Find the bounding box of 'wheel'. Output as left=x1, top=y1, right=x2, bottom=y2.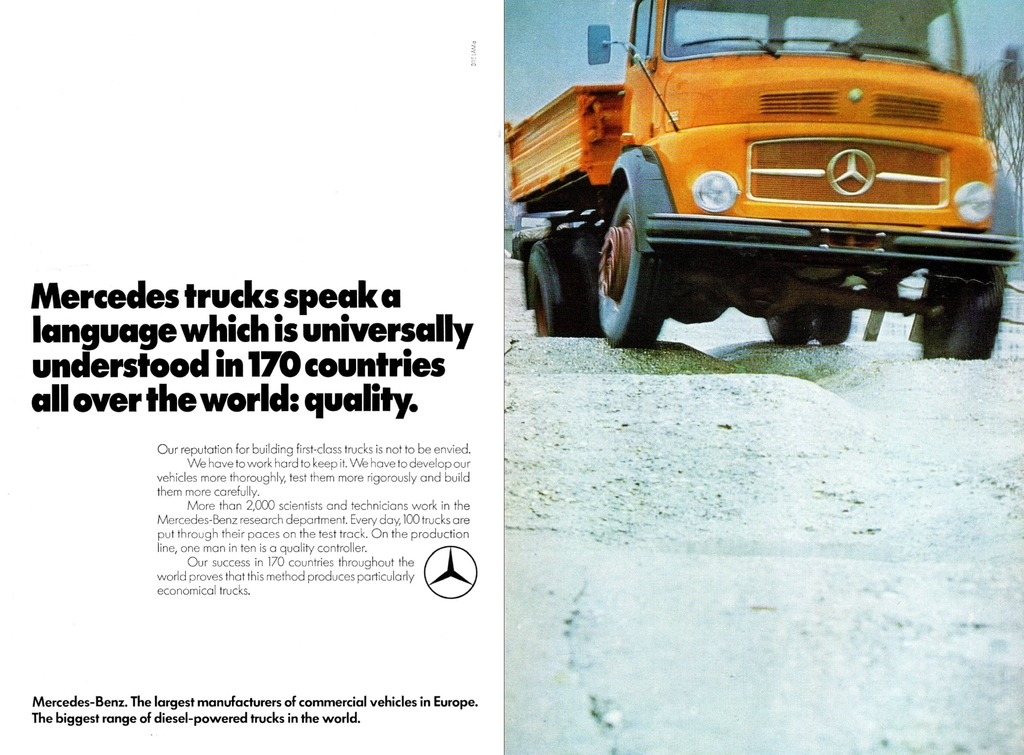
left=766, top=306, right=816, bottom=351.
